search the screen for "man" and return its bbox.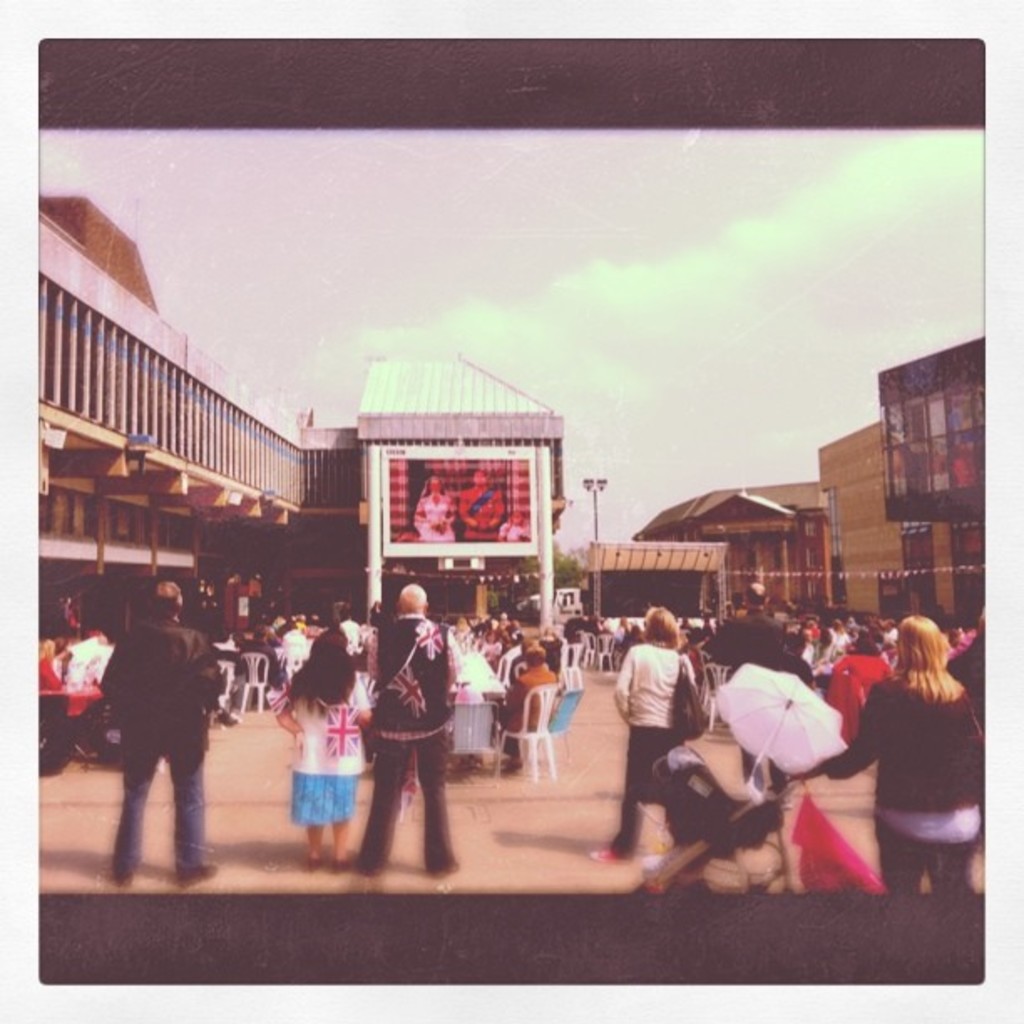
Found: bbox(236, 622, 289, 689).
